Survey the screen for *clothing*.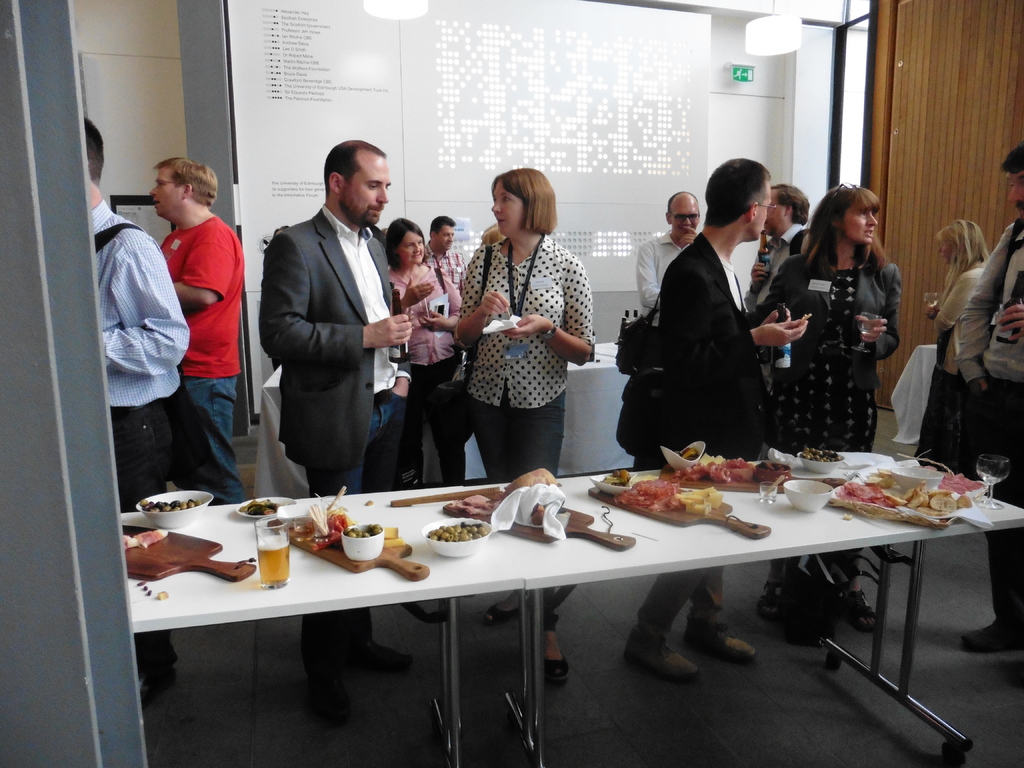
Survey found: bbox=(419, 239, 483, 290).
